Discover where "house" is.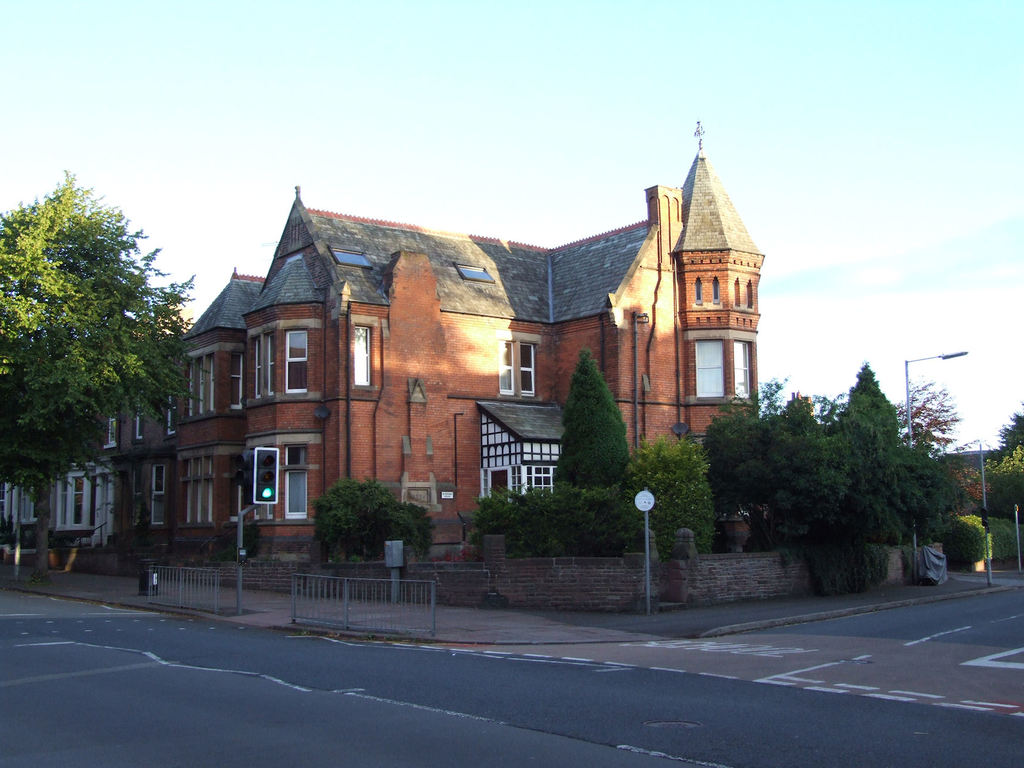
Discovered at select_region(239, 110, 787, 569).
